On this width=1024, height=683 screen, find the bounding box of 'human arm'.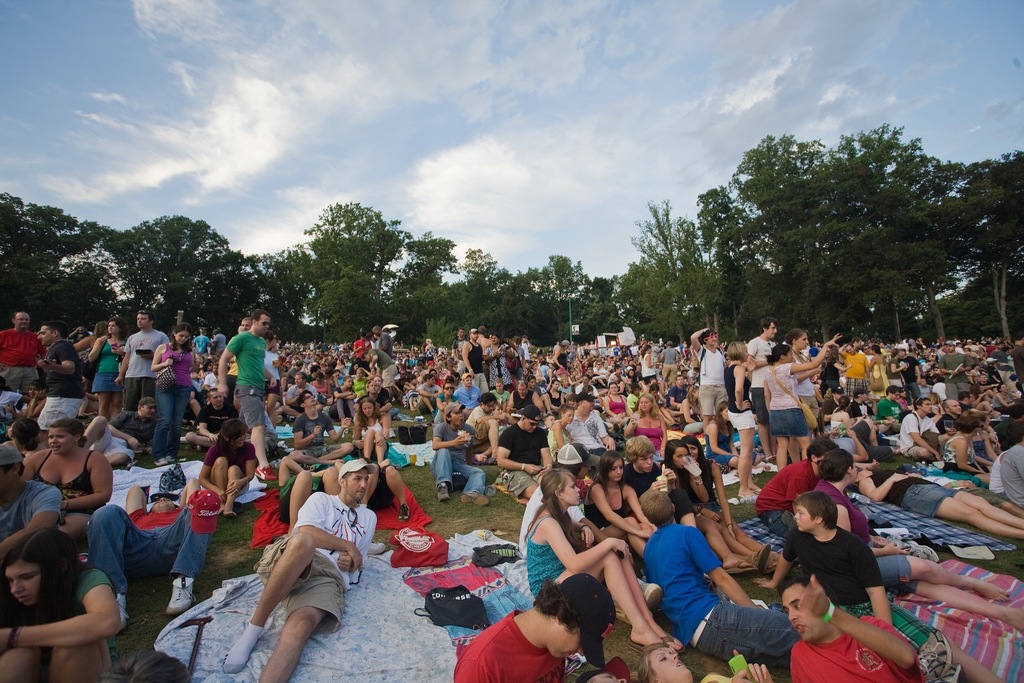
Bounding box: <bbox>626, 488, 655, 529</bbox>.
